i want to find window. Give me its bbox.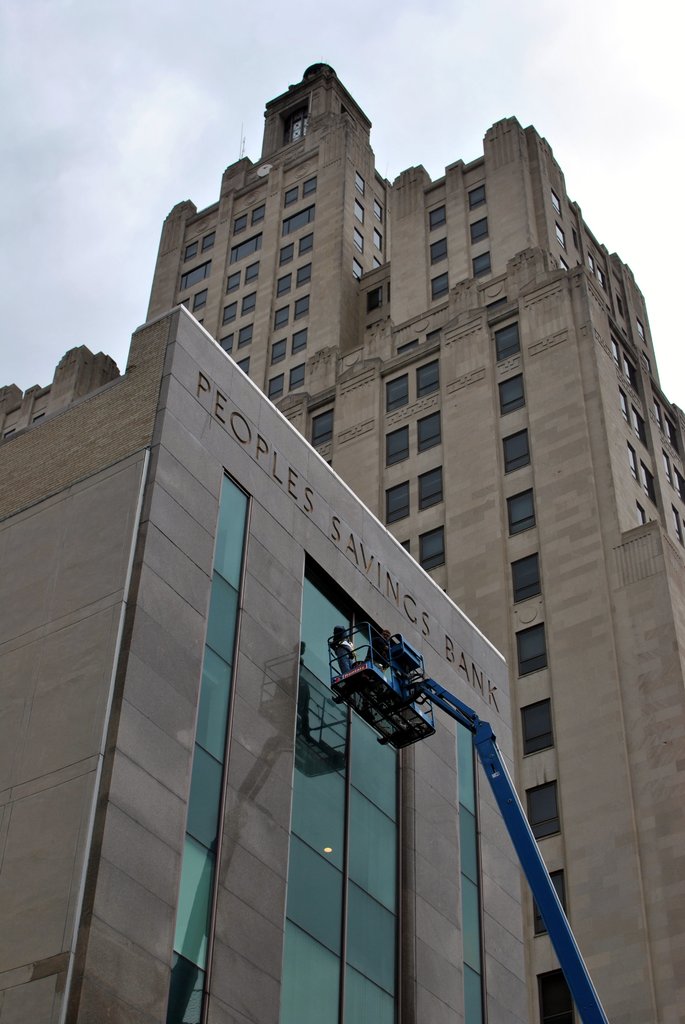
494,321,519,361.
